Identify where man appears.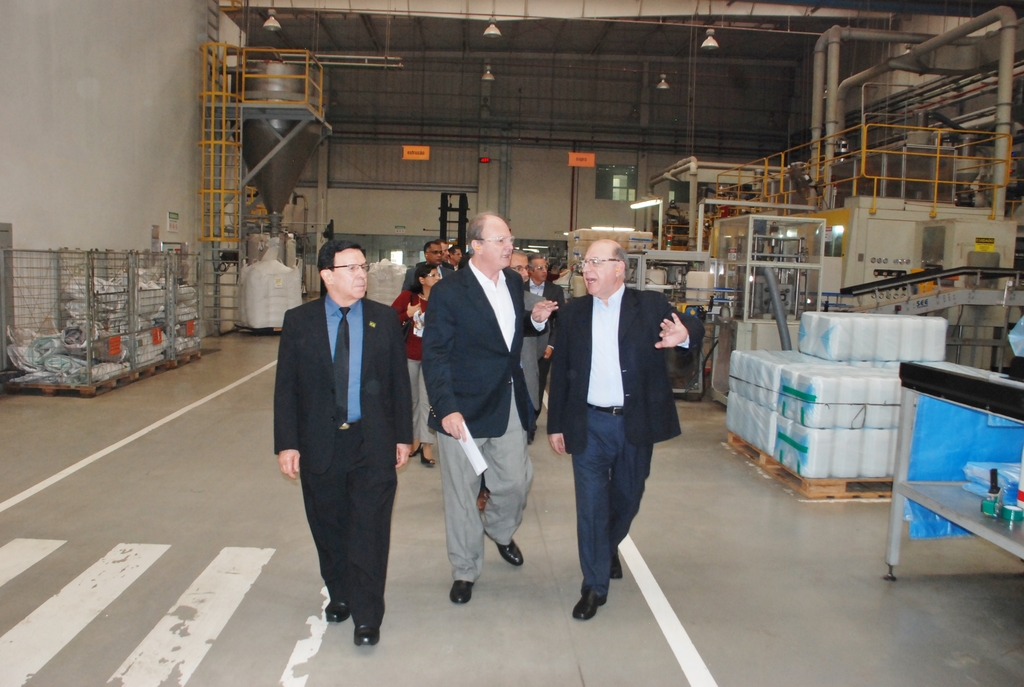
Appears at BBox(401, 241, 456, 302).
